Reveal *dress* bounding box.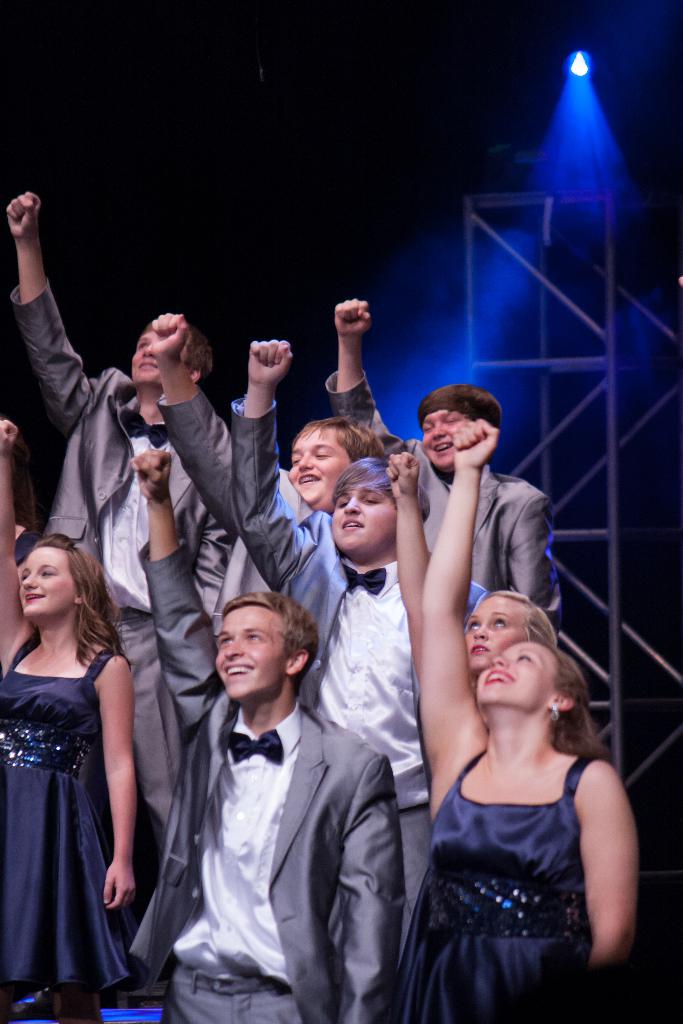
Revealed: <box>7,622,136,986</box>.
